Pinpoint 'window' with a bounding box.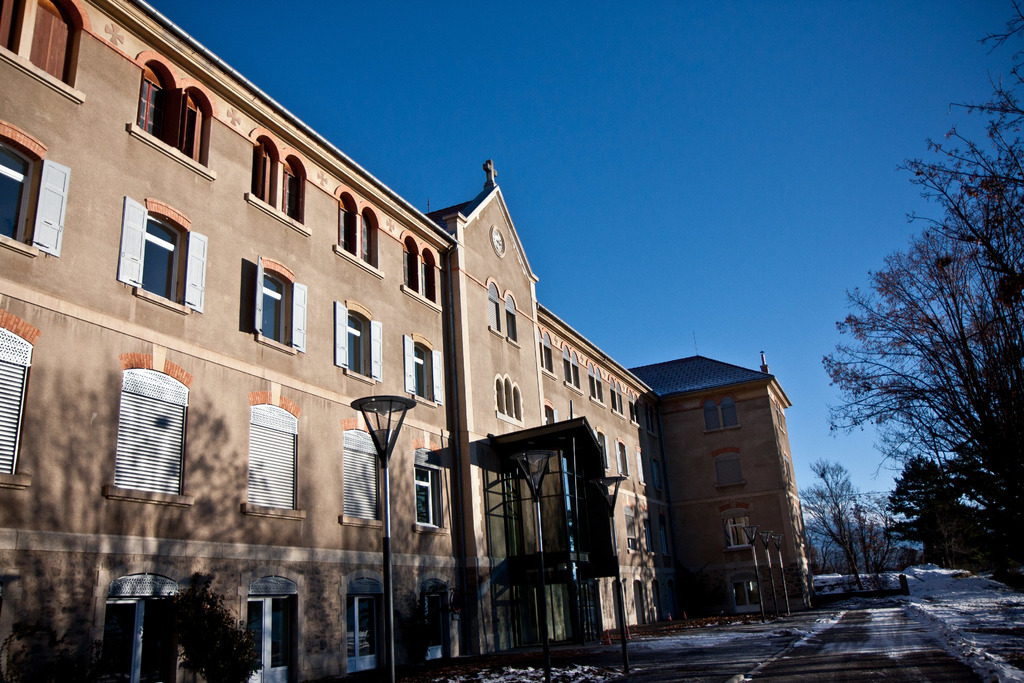
[623,388,643,429].
